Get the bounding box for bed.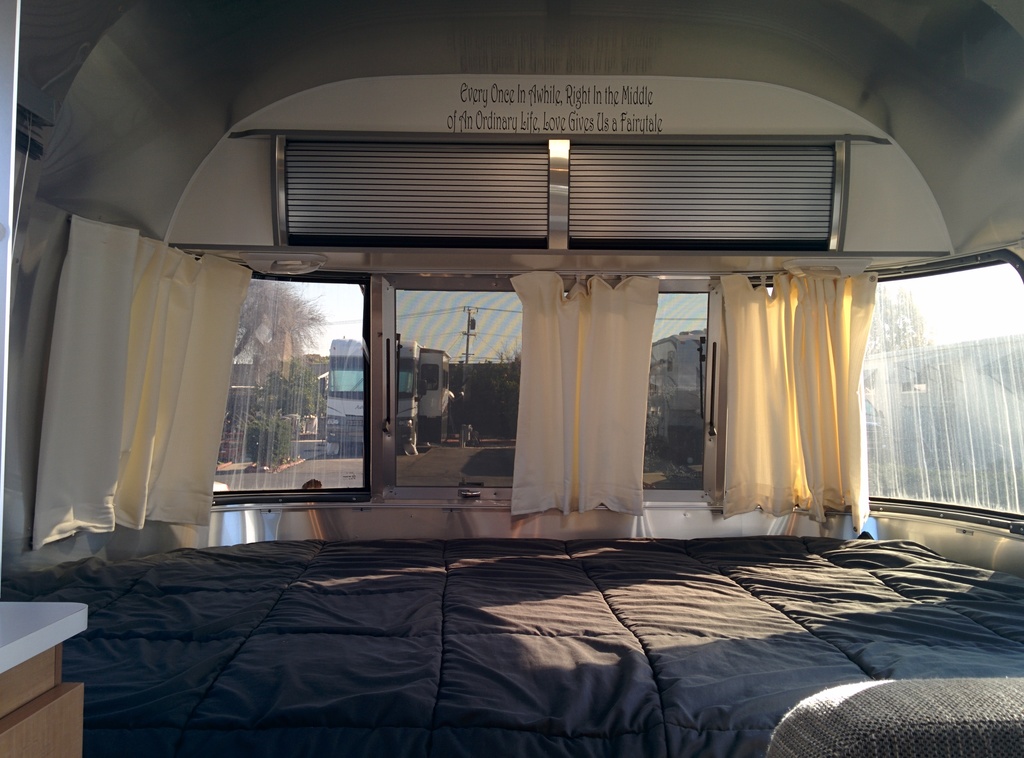
{"left": 0, "top": 533, "right": 1023, "bottom": 757}.
